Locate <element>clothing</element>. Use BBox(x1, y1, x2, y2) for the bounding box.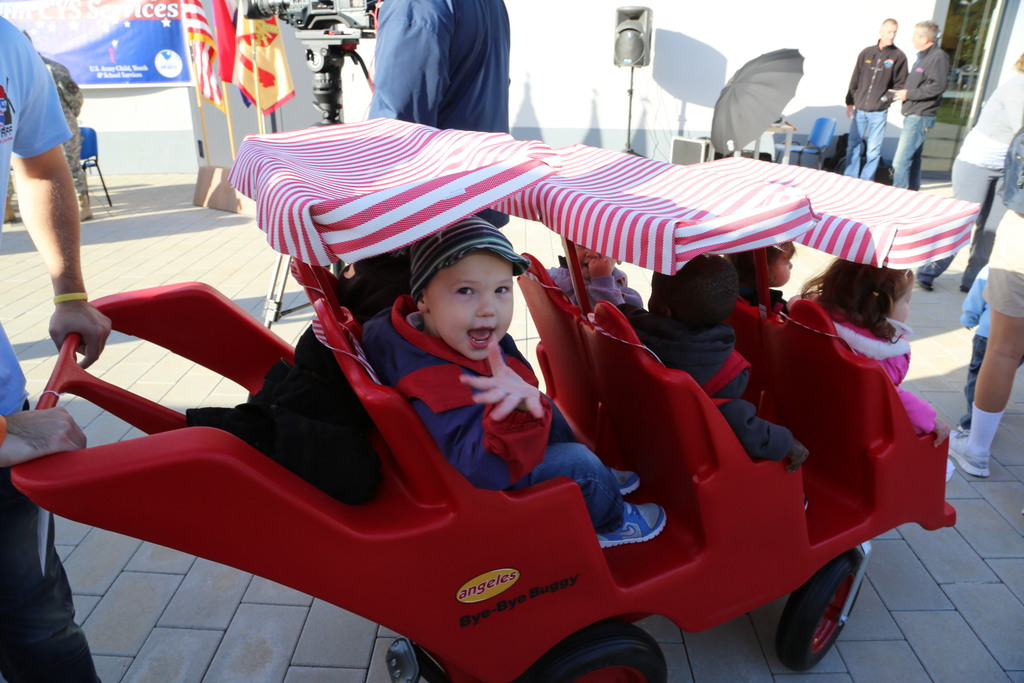
BBox(351, 0, 531, 129).
